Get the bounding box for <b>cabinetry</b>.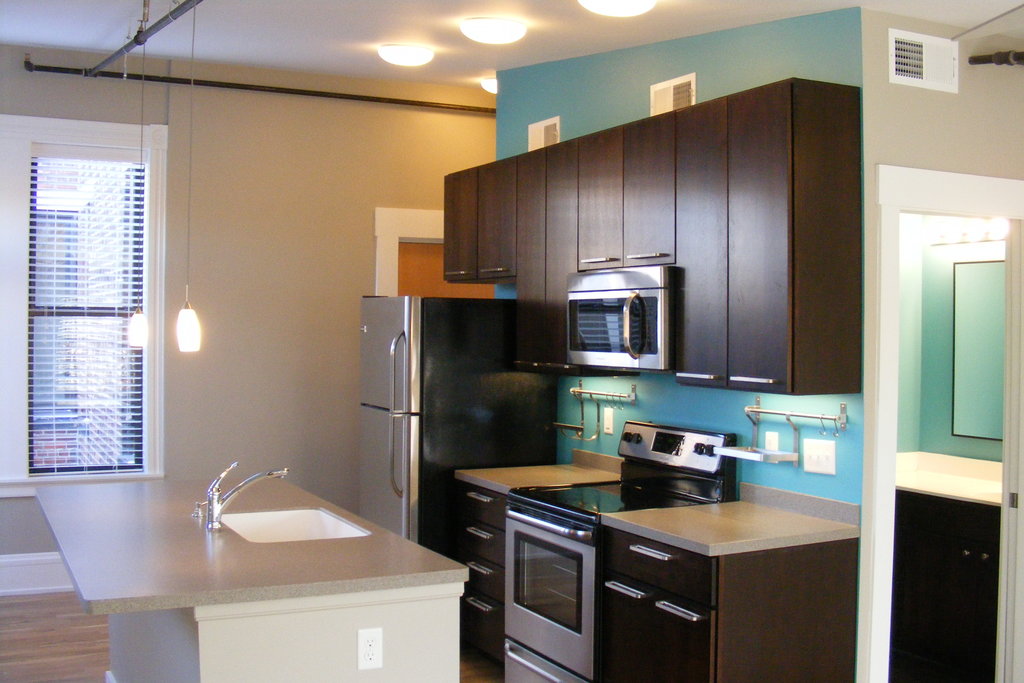
BBox(449, 474, 856, 682).
